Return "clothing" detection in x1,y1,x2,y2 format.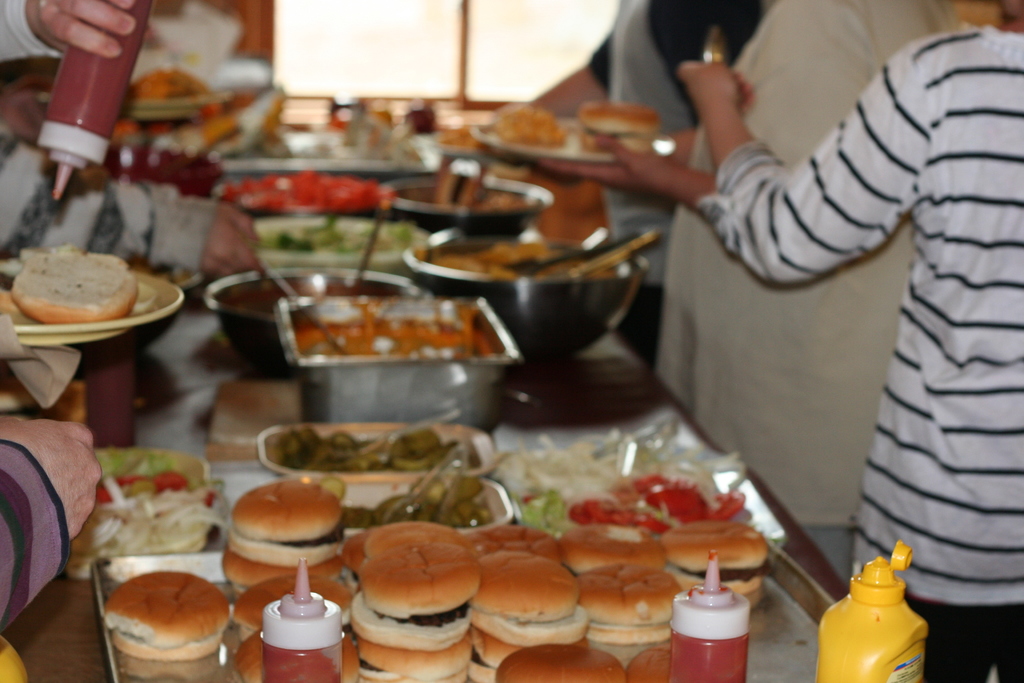
659,0,998,577.
